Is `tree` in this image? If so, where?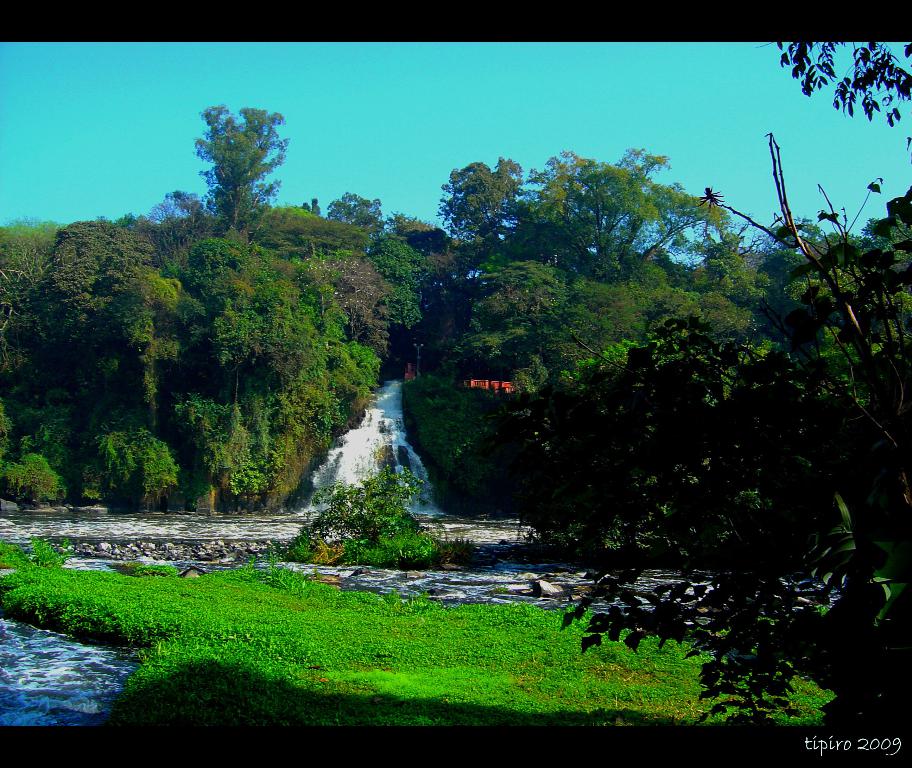
Yes, at 426 151 529 264.
